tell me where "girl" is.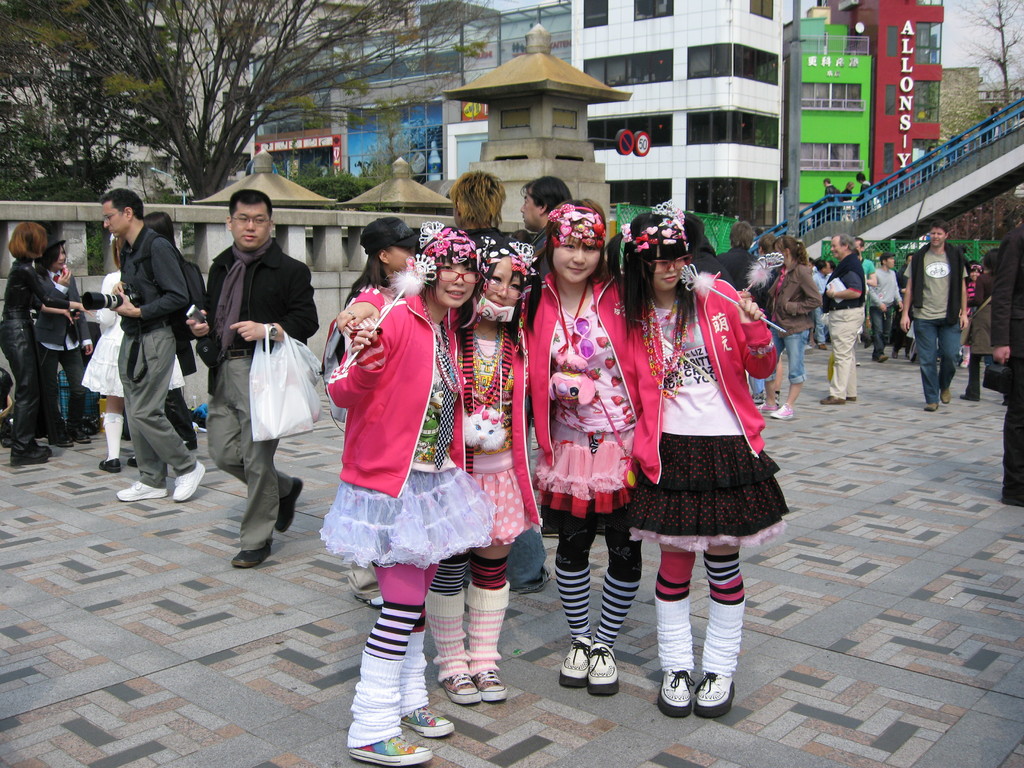
"girl" is at bbox(521, 198, 643, 700).
